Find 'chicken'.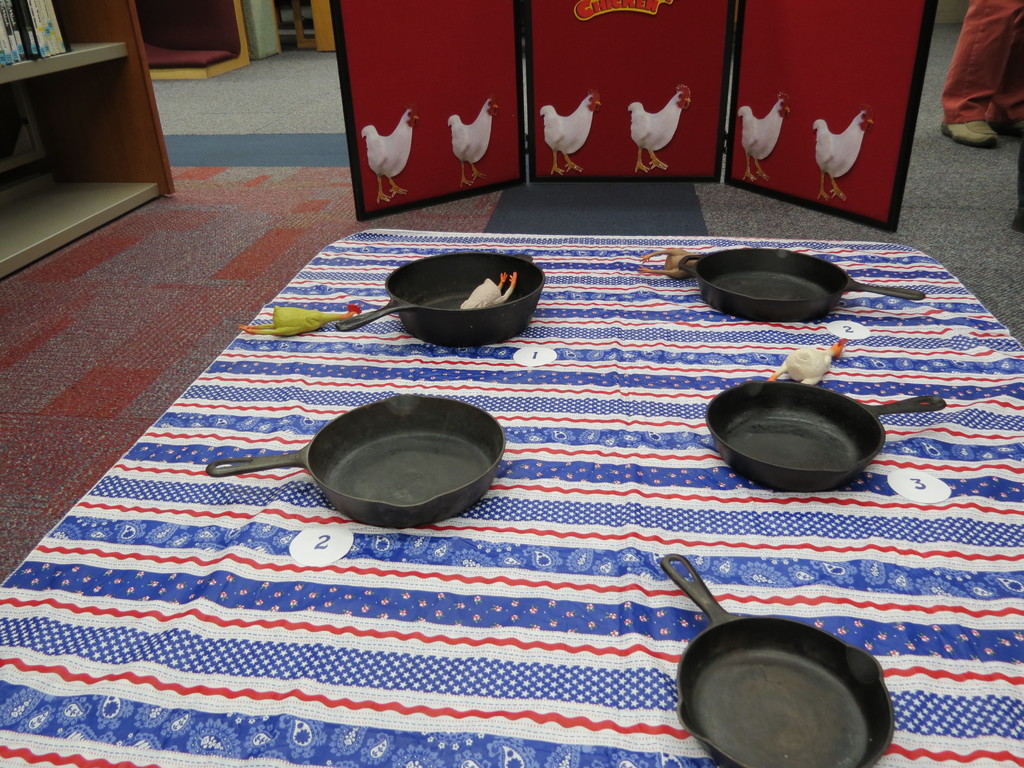
l=545, t=84, r=596, b=178.
